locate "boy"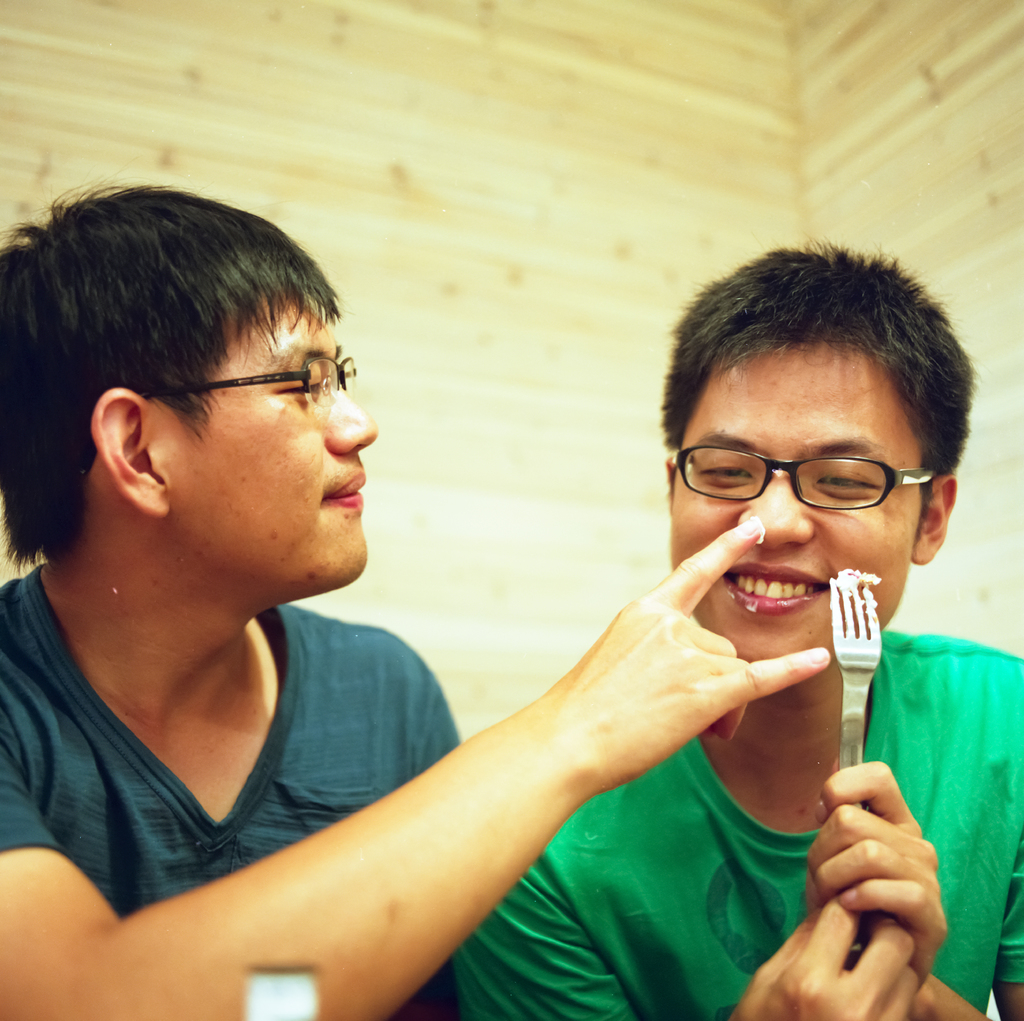
rect(0, 164, 492, 995)
